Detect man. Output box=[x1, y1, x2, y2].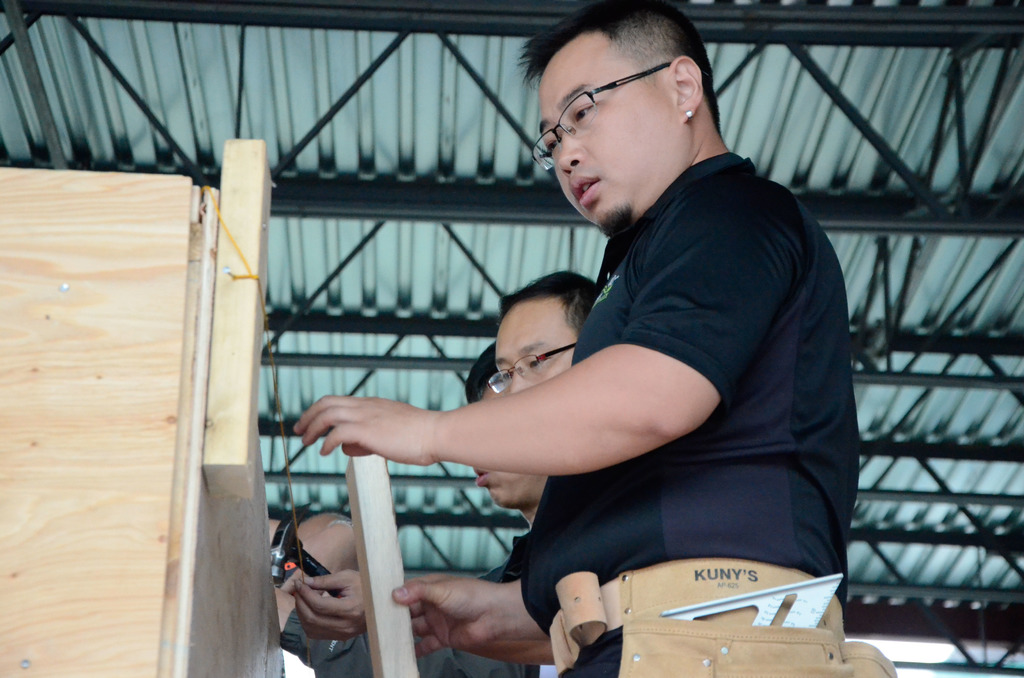
box=[293, 44, 874, 674].
